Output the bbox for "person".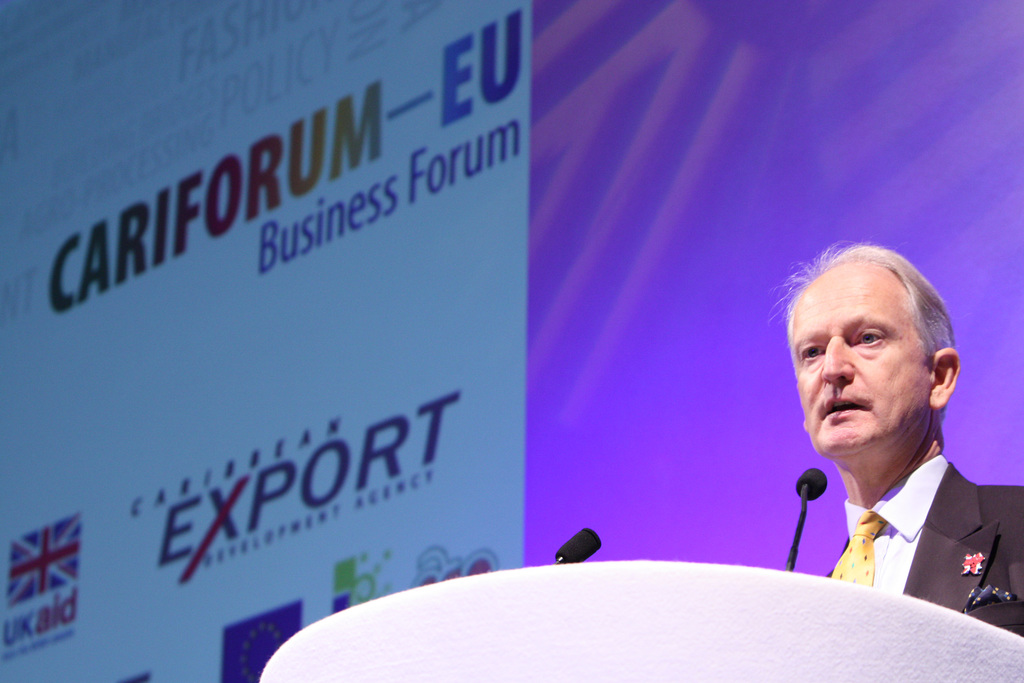
[x1=741, y1=215, x2=1012, y2=623].
